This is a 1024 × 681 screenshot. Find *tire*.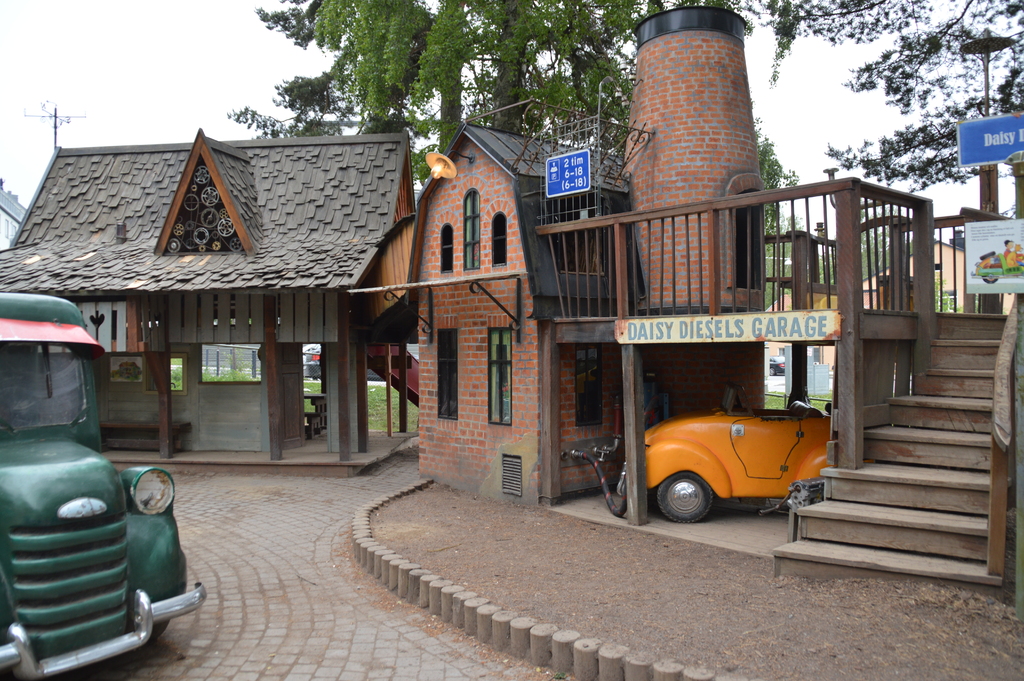
Bounding box: crop(980, 272, 997, 284).
